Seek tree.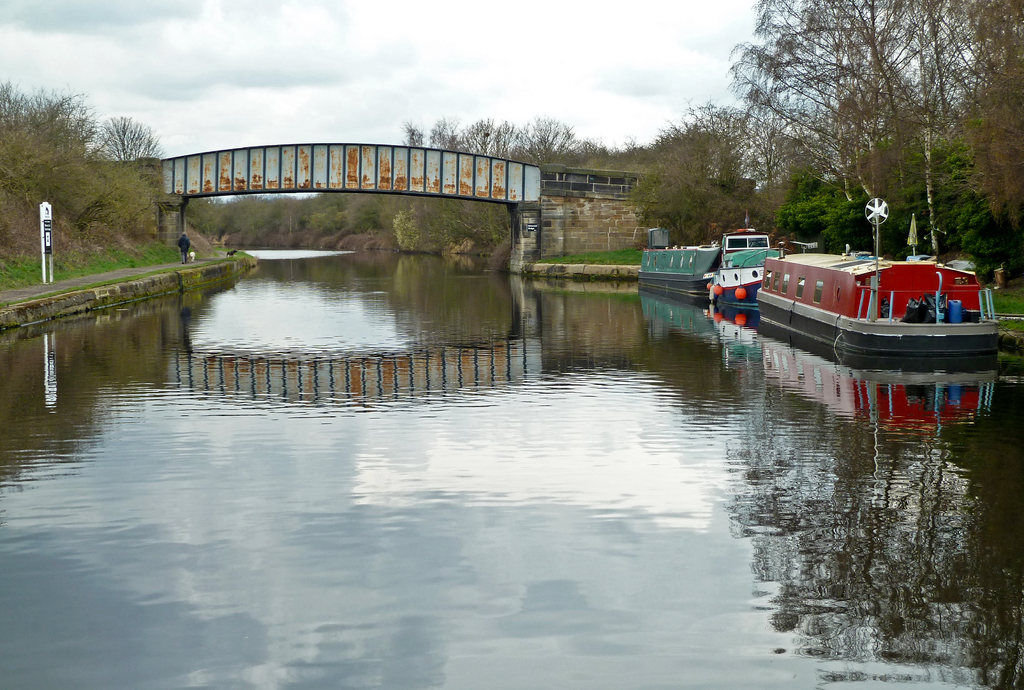
l=576, t=139, r=609, b=166.
